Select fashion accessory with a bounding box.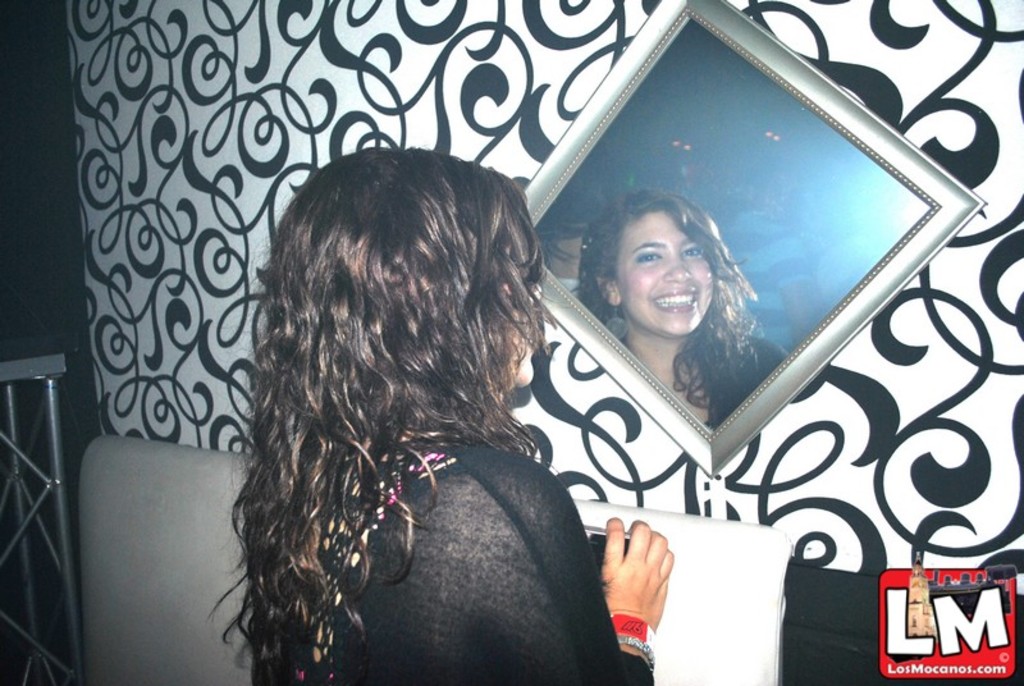
288,443,451,685.
